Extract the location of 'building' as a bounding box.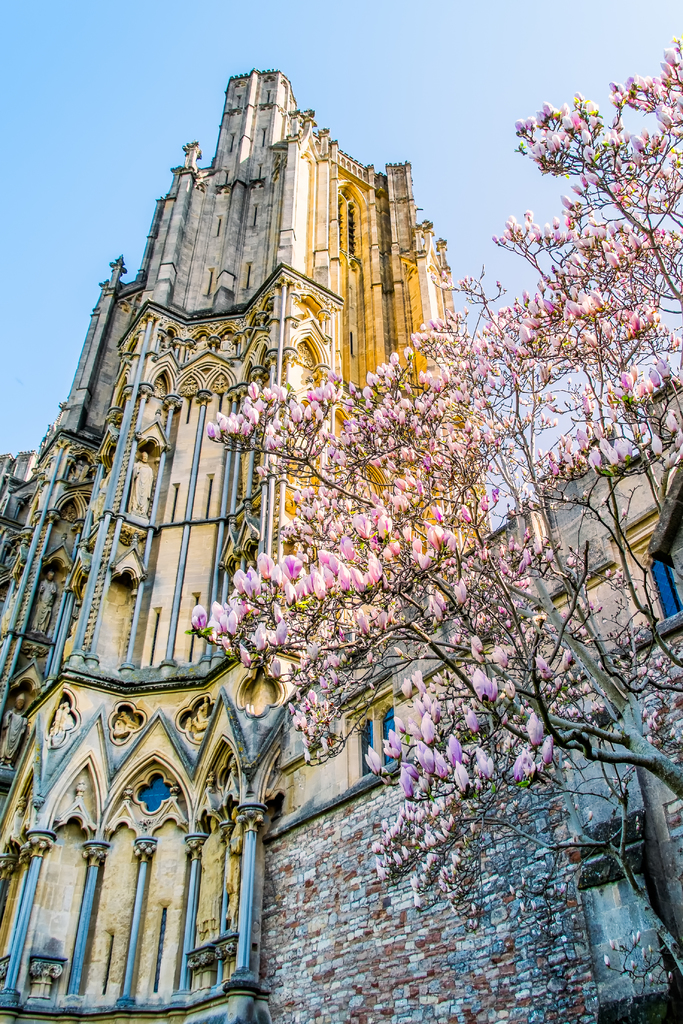
crop(0, 74, 682, 1023).
